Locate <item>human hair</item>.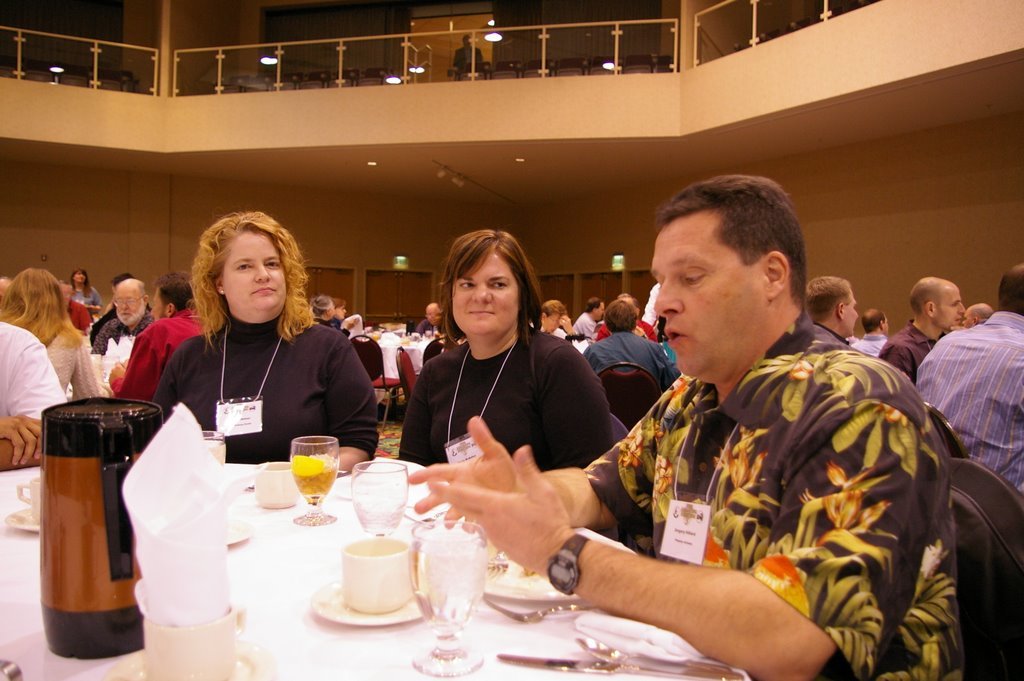
Bounding box: x1=138, y1=282, x2=148, y2=310.
